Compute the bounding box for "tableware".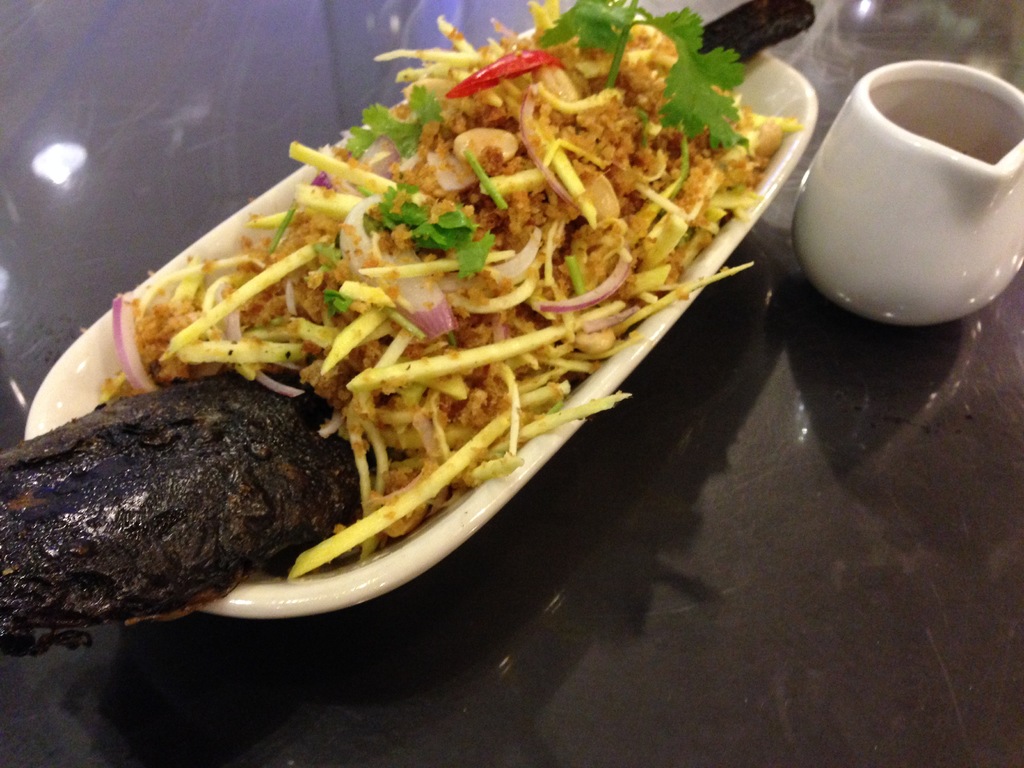
x1=804, y1=54, x2=1023, y2=320.
